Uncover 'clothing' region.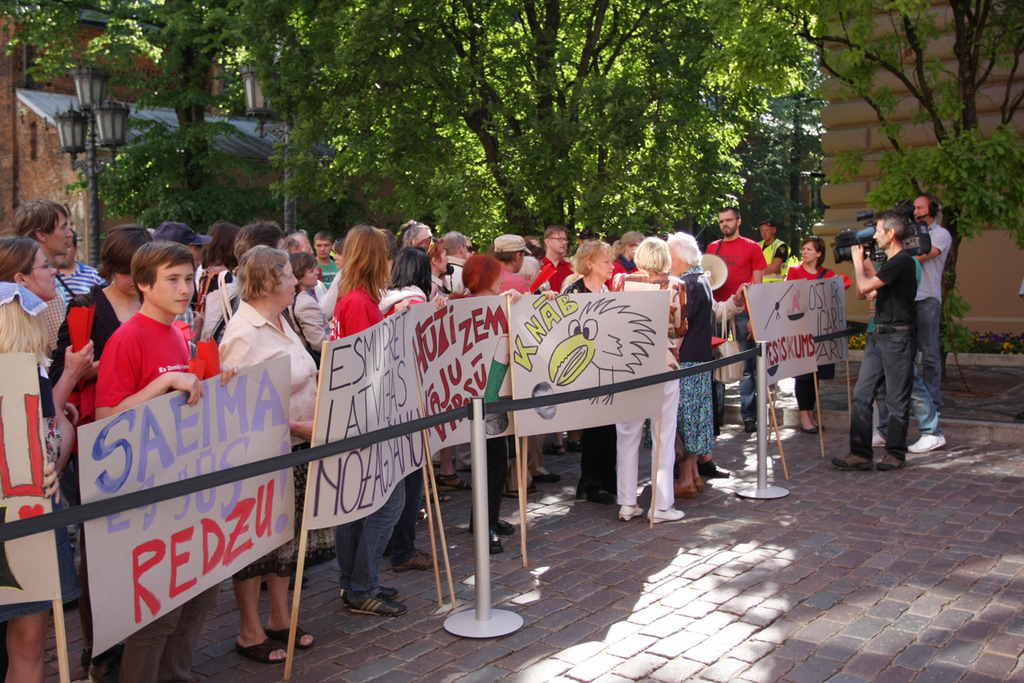
Uncovered: [439,258,479,303].
